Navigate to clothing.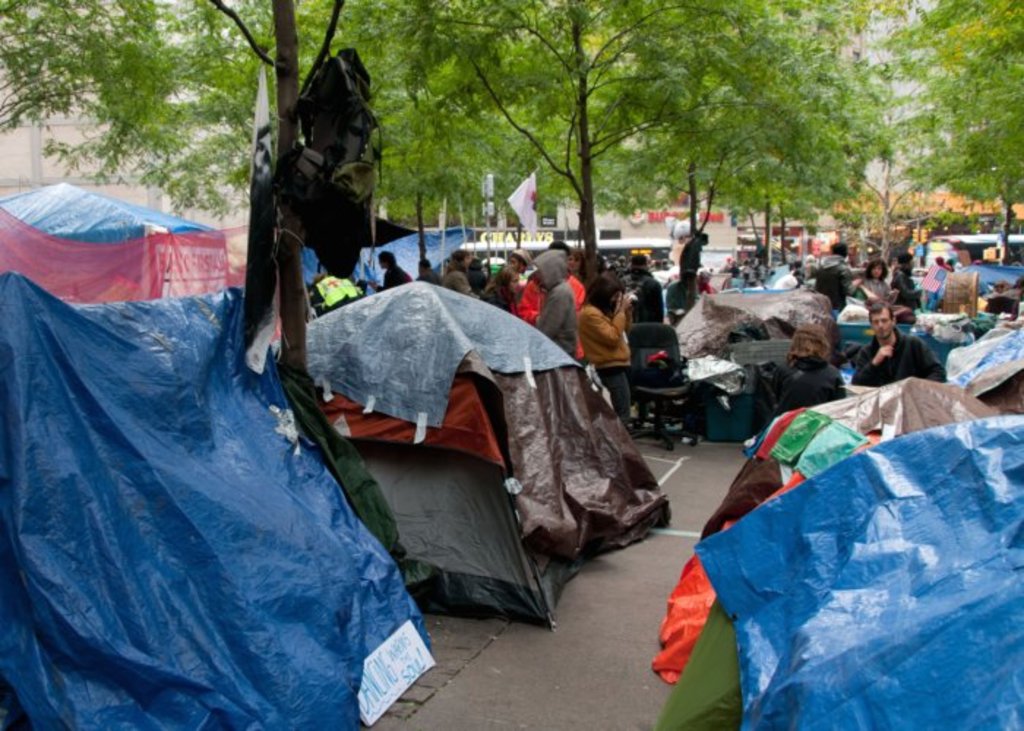
Navigation target: (left=582, top=308, right=644, bottom=434).
